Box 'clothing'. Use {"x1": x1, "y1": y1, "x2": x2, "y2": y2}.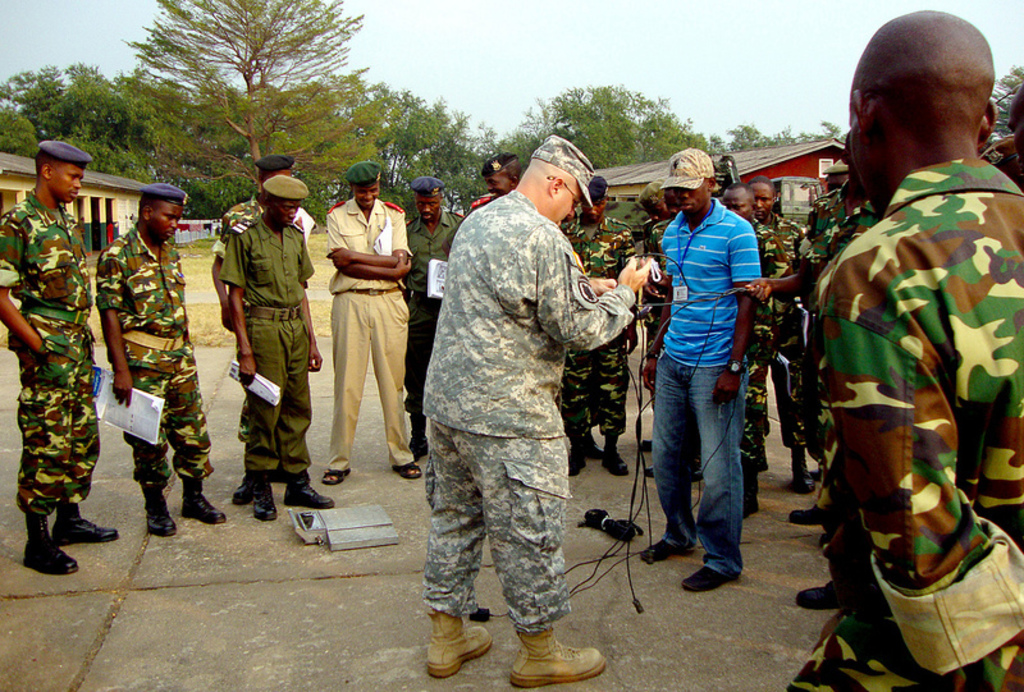
{"x1": 742, "y1": 207, "x2": 812, "y2": 486}.
